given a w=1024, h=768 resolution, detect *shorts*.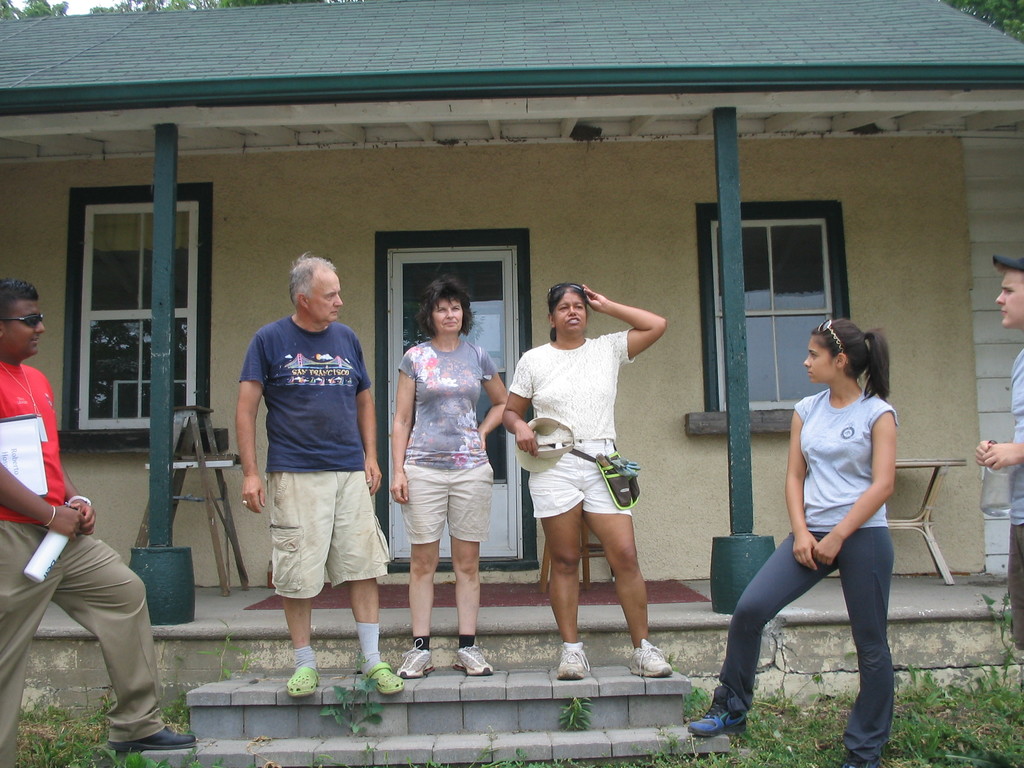
(518,447,644,506).
